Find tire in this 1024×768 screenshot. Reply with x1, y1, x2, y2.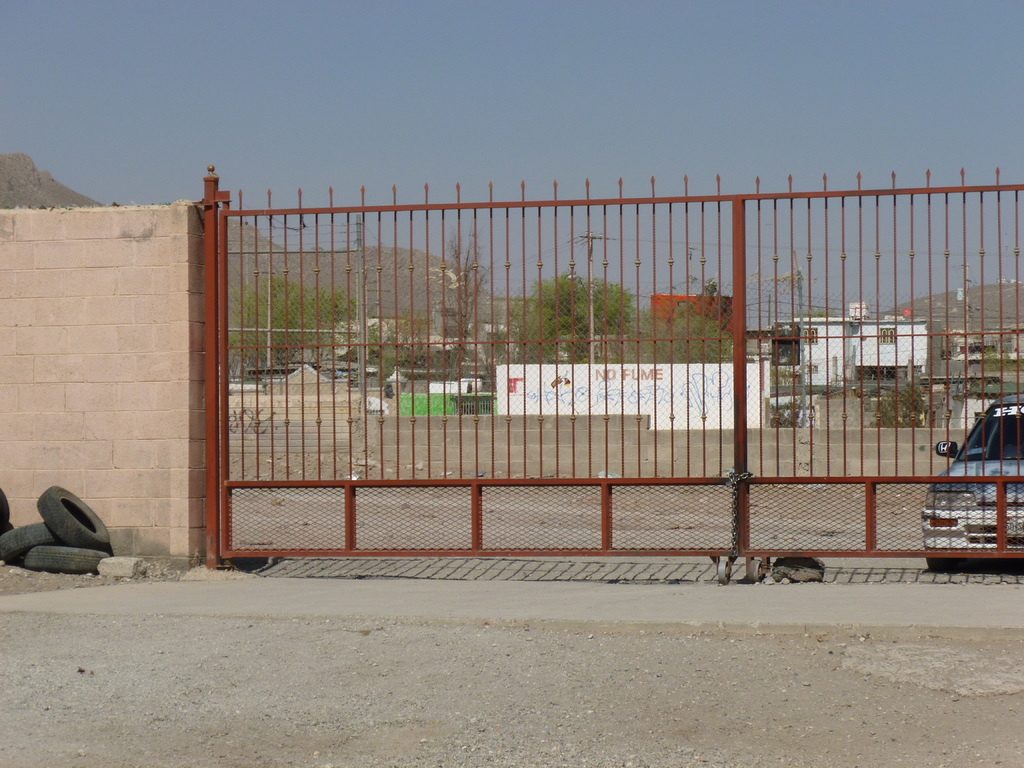
35, 482, 113, 550.
